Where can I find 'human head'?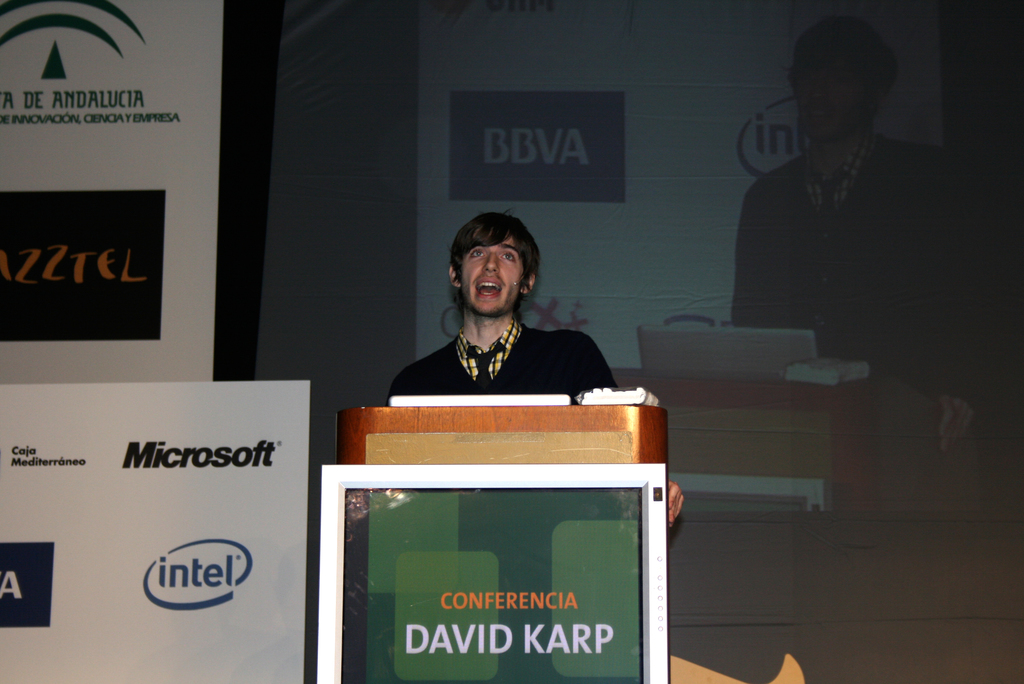
You can find it at x1=438 y1=211 x2=547 y2=319.
